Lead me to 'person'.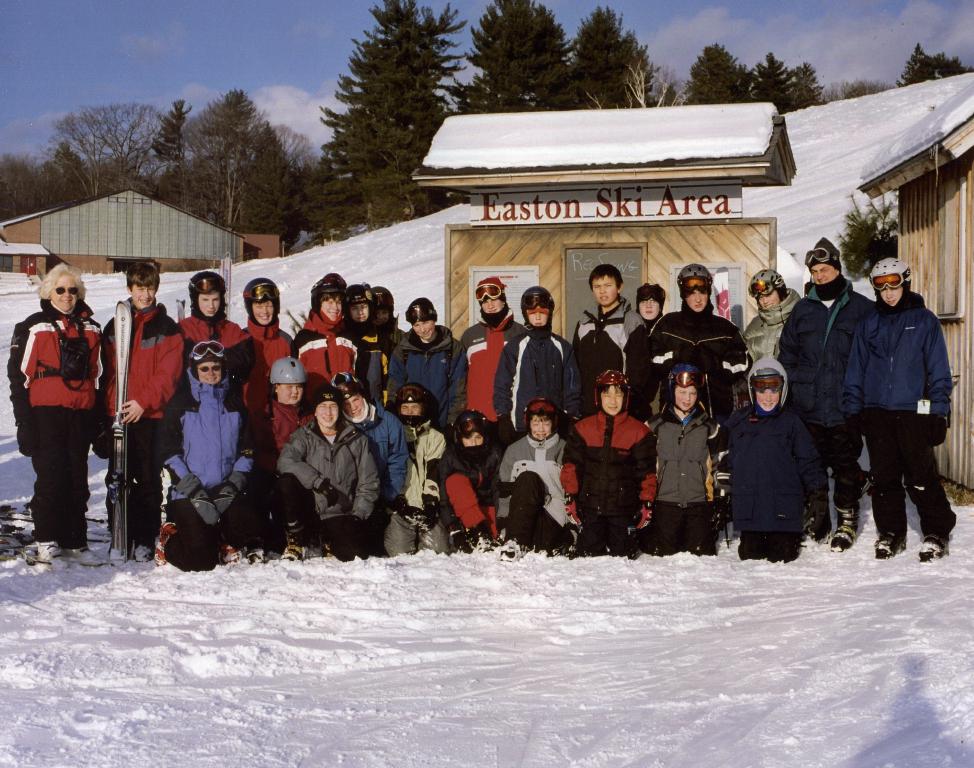
Lead to box=[742, 268, 804, 372].
